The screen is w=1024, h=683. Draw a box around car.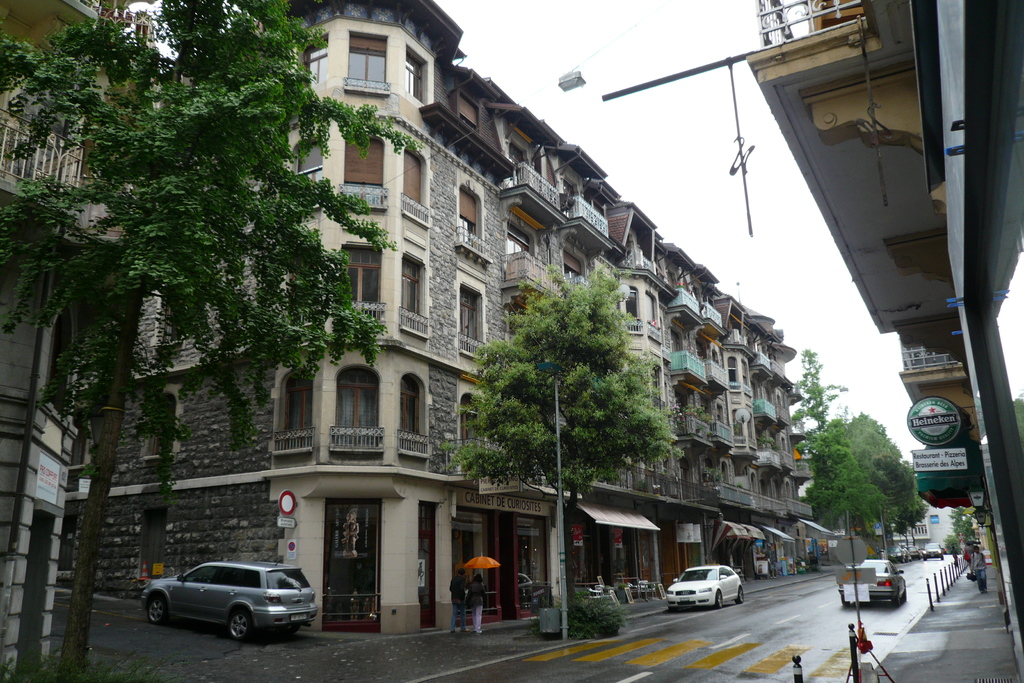
{"x1": 888, "y1": 546, "x2": 922, "y2": 559}.
